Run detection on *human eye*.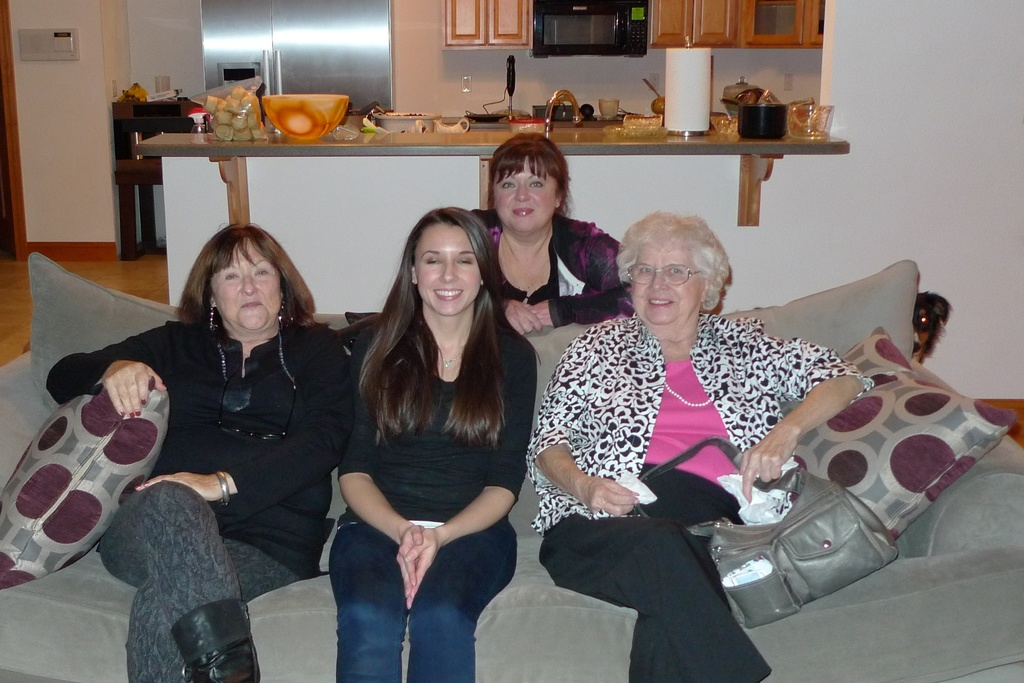
Result: <bbox>528, 178, 543, 186</bbox>.
